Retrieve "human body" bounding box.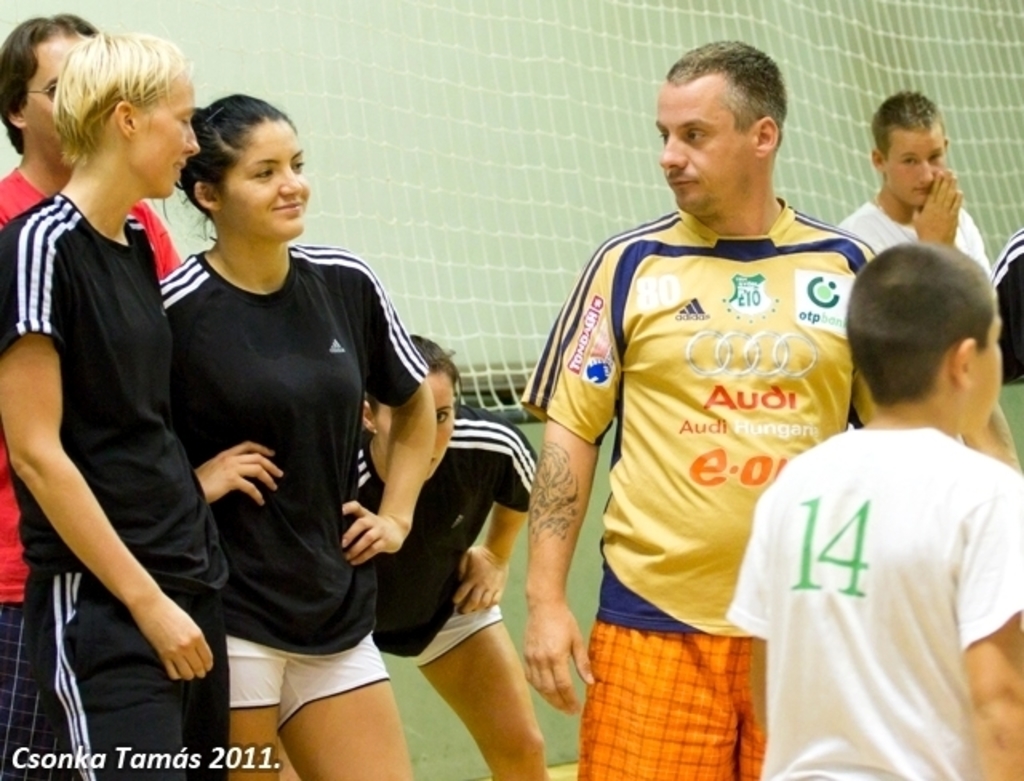
Bounding box: rect(520, 190, 883, 779).
